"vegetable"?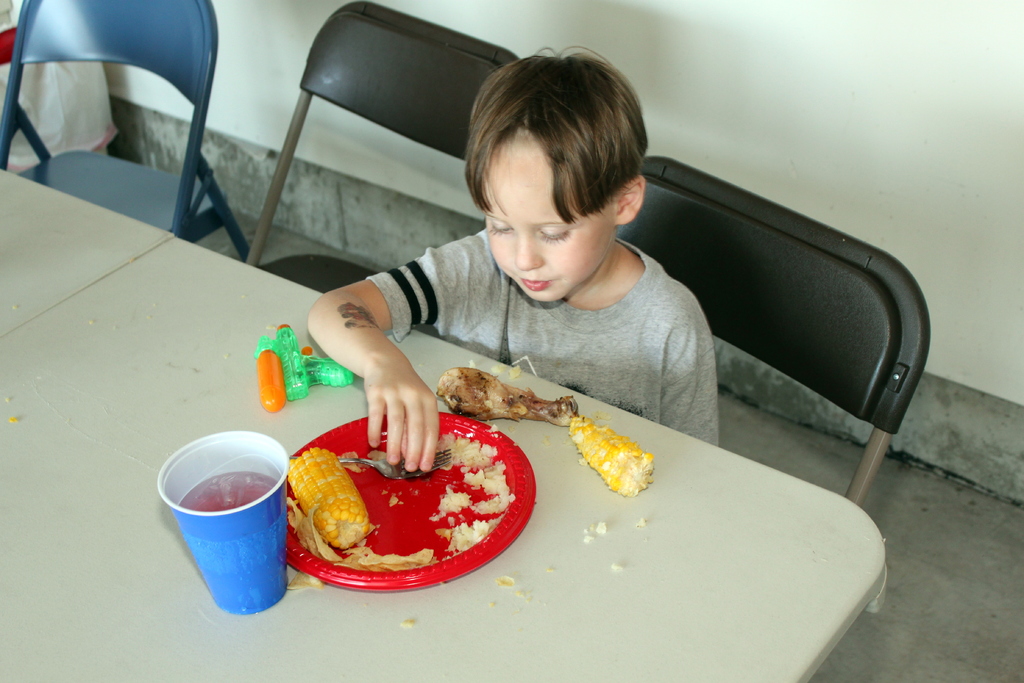
(283, 449, 372, 550)
